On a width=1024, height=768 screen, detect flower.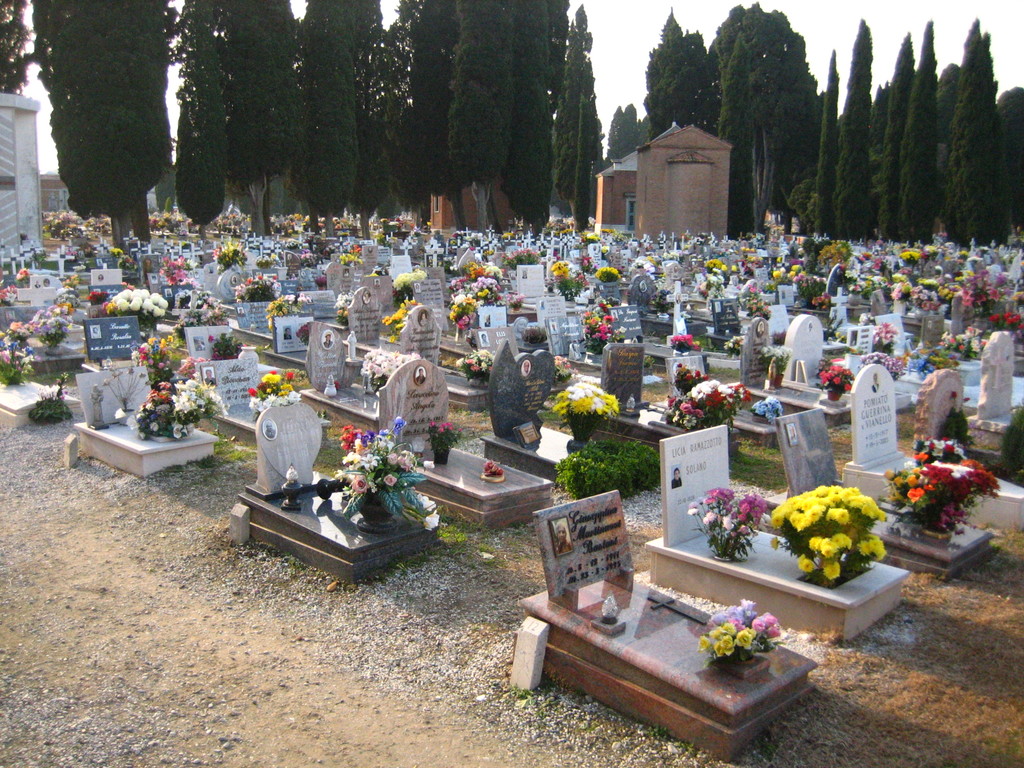
left=1012, top=290, right=1023, bottom=304.
